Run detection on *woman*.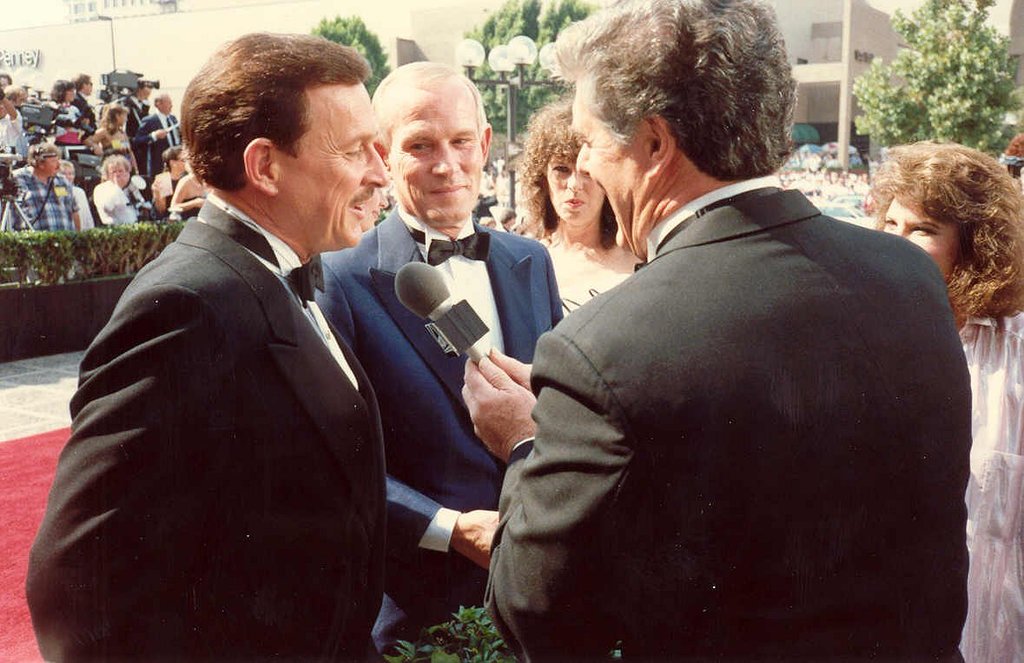
Result: <box>49,79,82,118</box>.
